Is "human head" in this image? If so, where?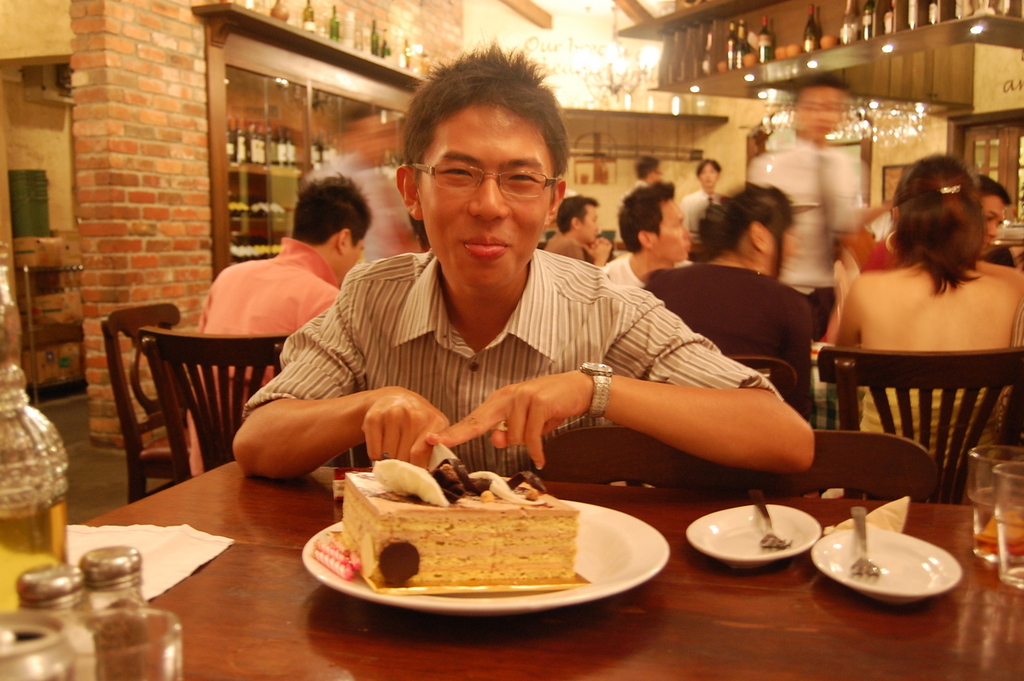
Yes, at 558, 188, 602, 248.
